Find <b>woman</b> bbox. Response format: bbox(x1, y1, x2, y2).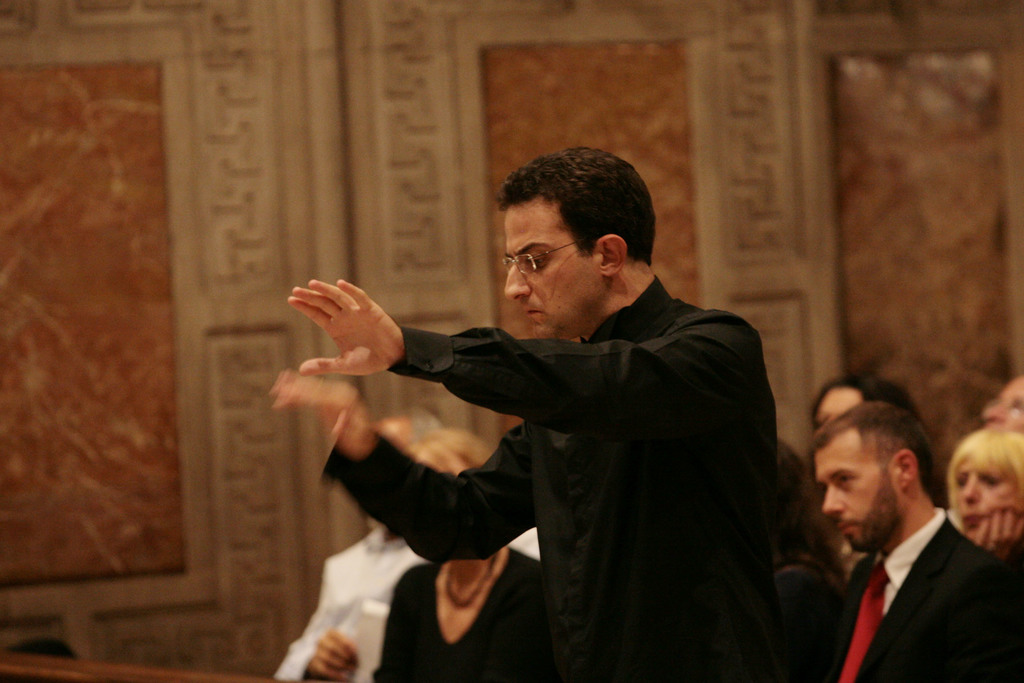
bbox(952, 426, 1023, 561).
